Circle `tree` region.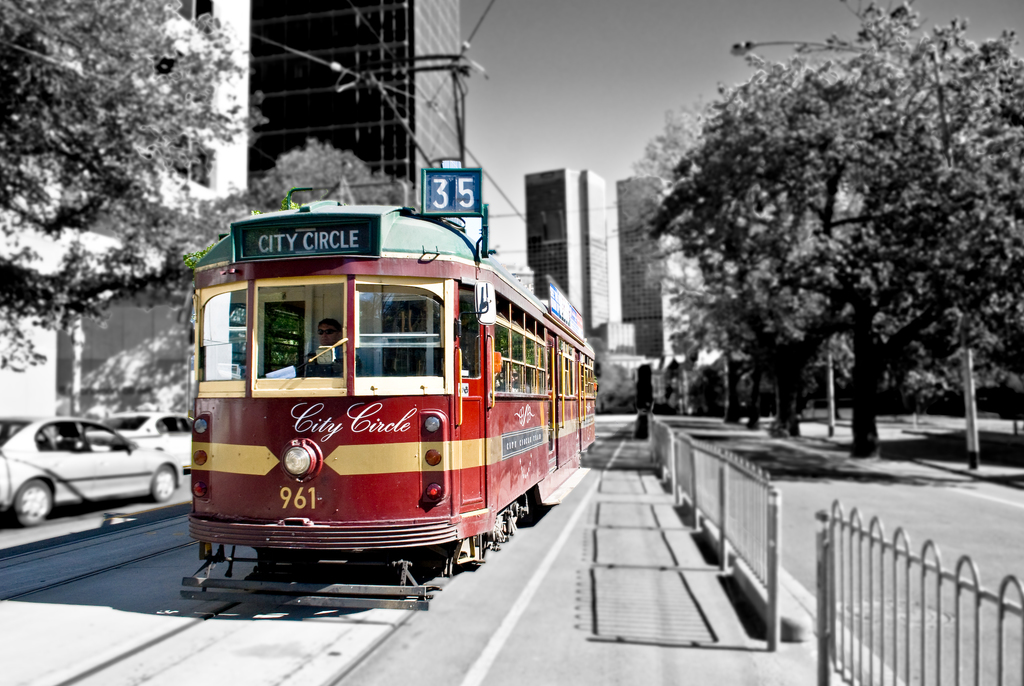
Region: box(0, 0, 412, 372).
